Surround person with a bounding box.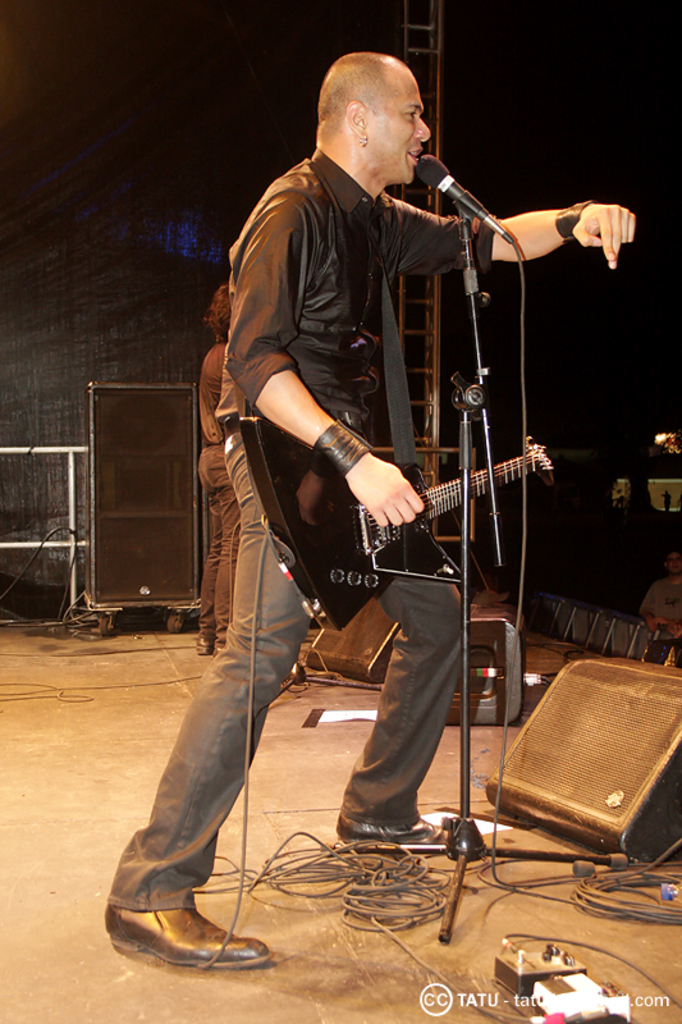
<bbox>193, 284, 242, 666</bbox>.
